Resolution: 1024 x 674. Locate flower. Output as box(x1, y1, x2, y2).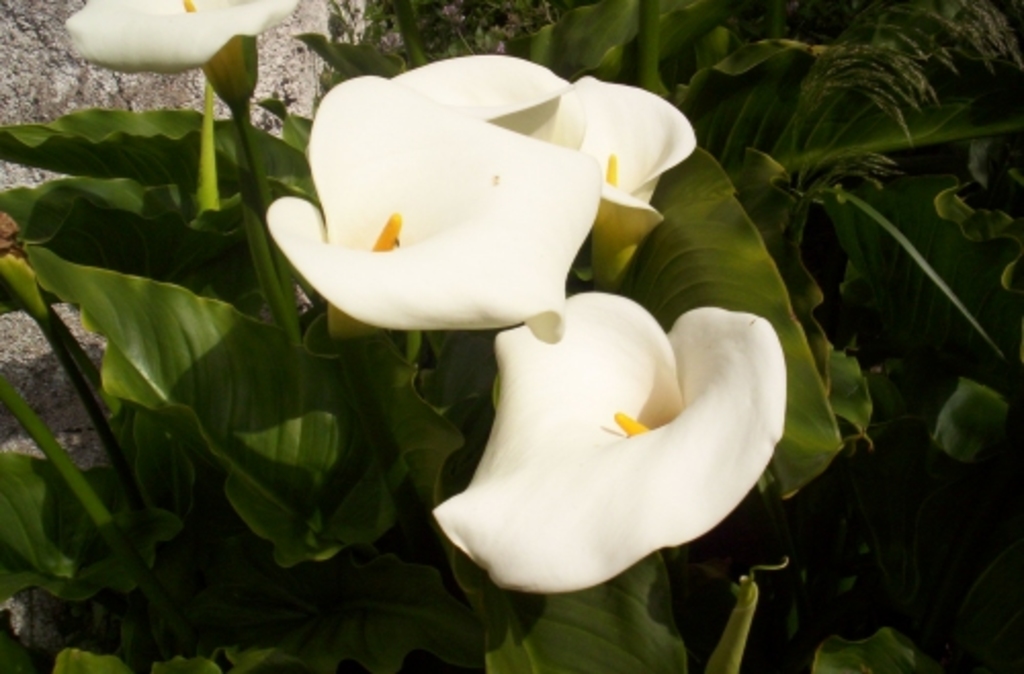
box(395, 37, 578, 137).
